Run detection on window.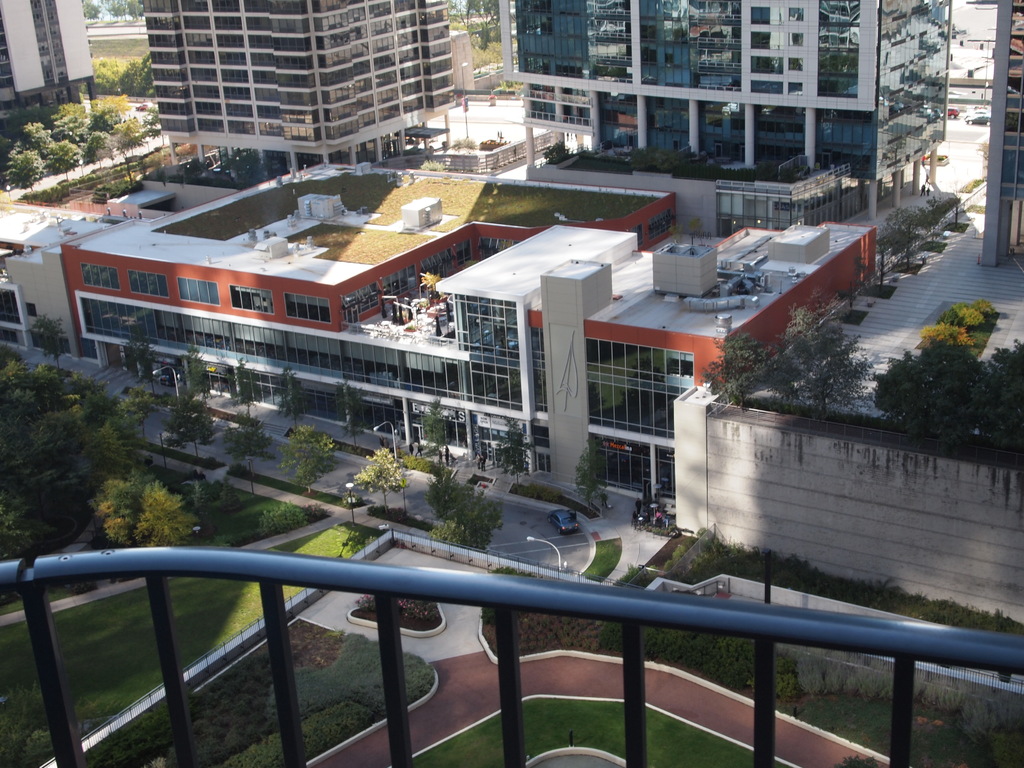
Result: bbox=[0, 291, 22, 325].
